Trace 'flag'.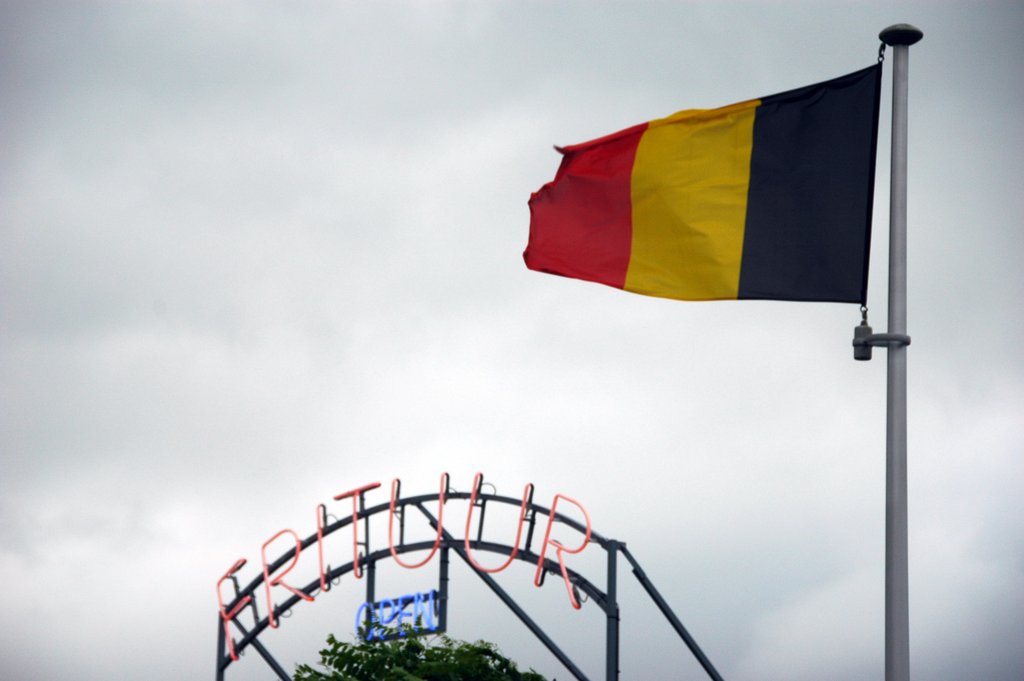
Traced to bbox=[524, 60, 884, 309].
